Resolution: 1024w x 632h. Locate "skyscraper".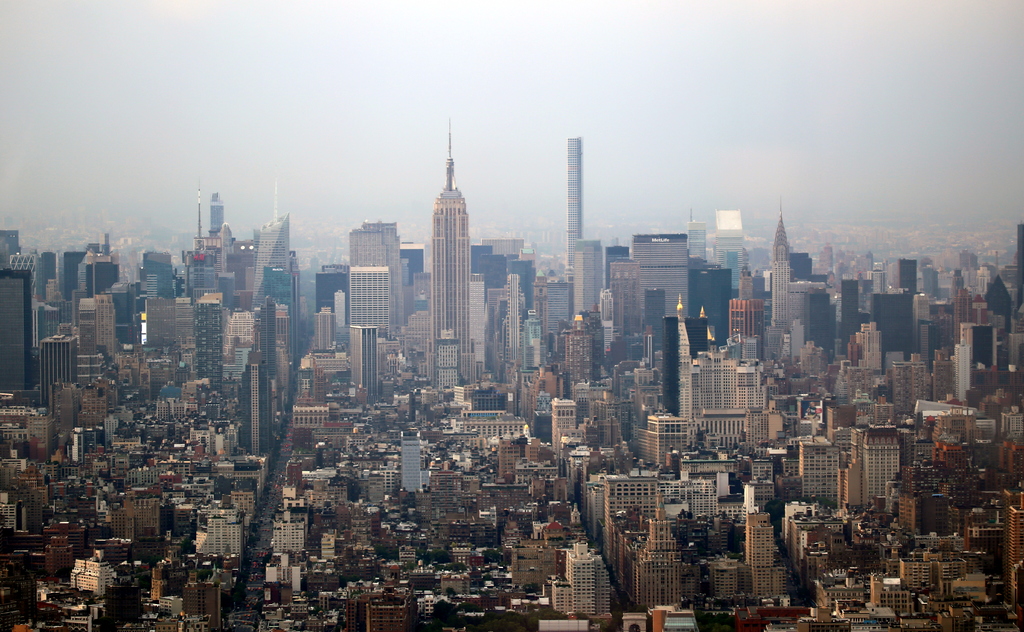
l=314, t=289, r=362, b=368.
